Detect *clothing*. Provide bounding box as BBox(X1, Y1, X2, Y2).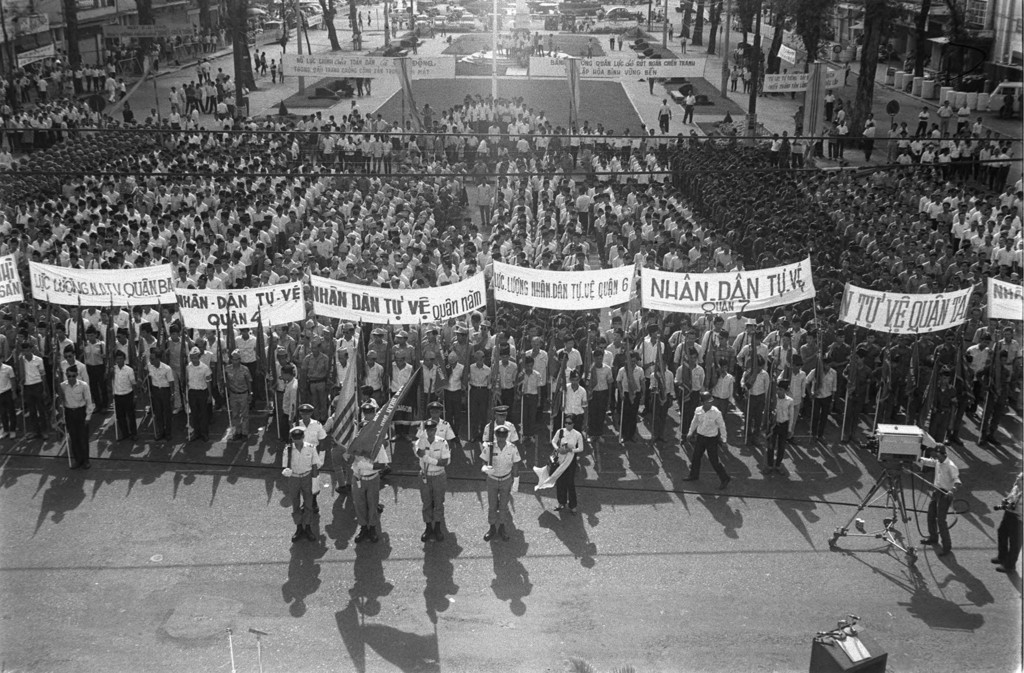
BBox(413, 430, 448, 536).
